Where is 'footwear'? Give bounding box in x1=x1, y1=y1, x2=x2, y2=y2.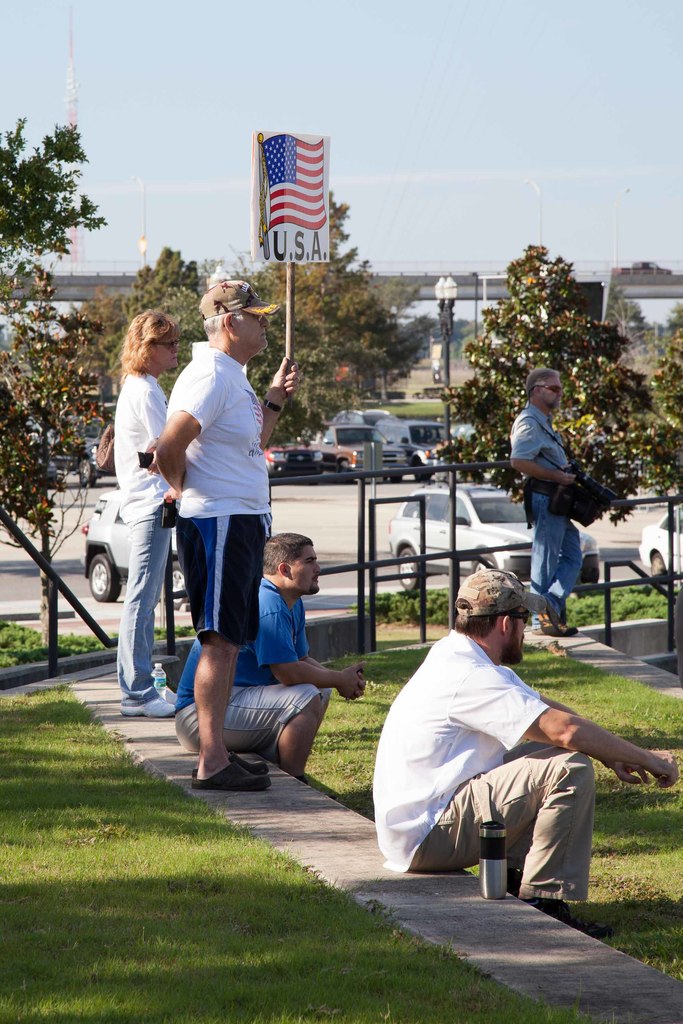
x1=537, y1=600, x2=560, y2=637.
